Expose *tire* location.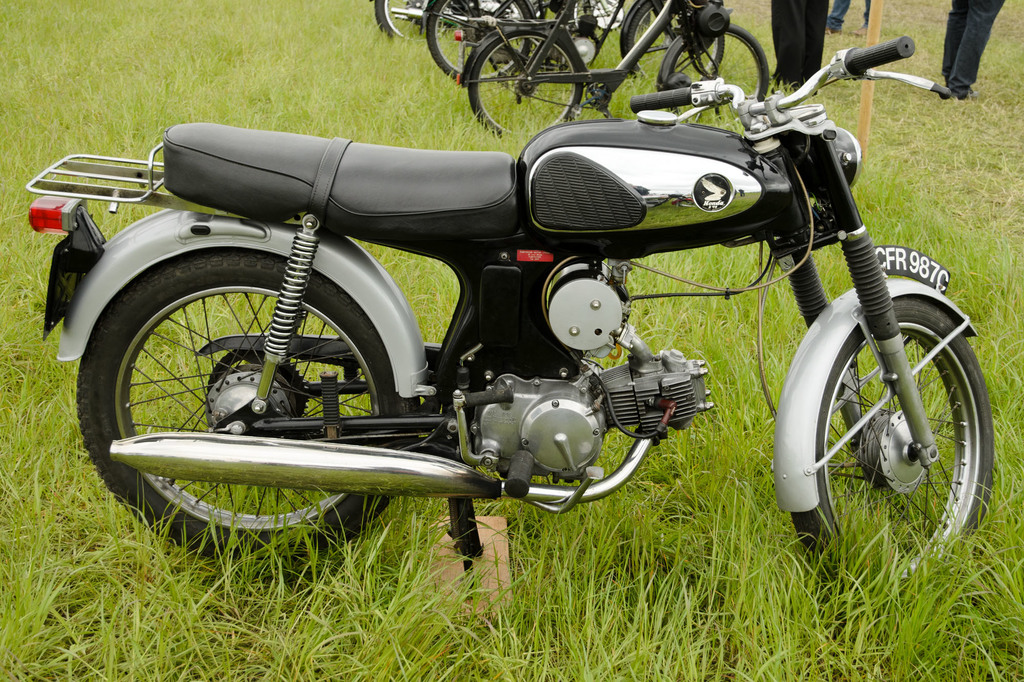
Exposed at x1=589 y1=0 x2=627 y2=35.
